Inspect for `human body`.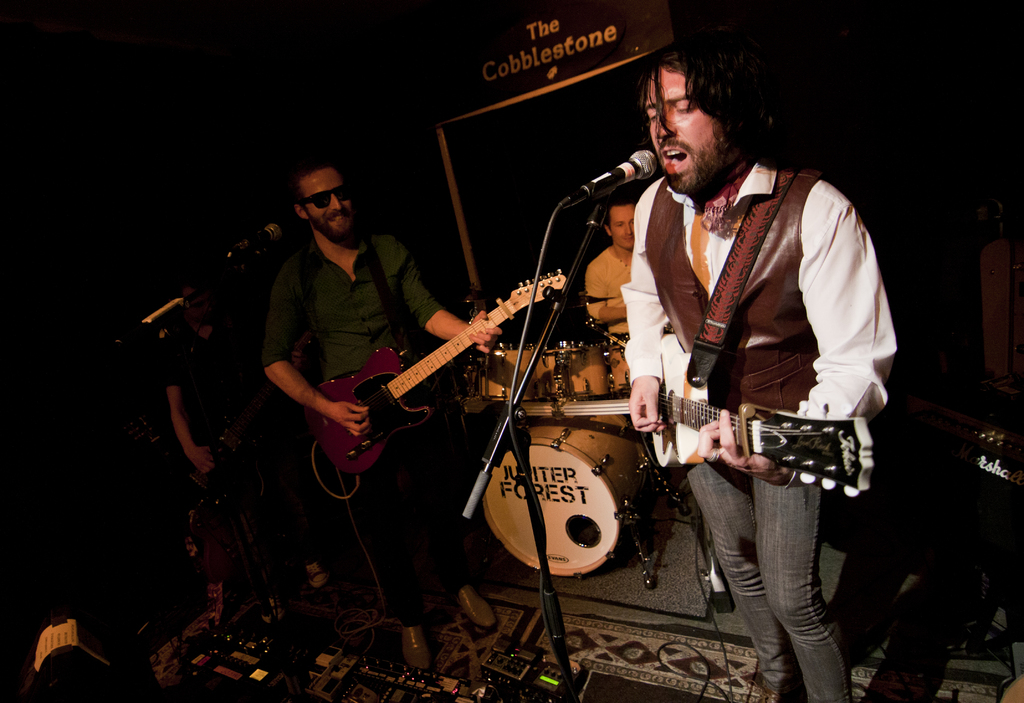
Inspection: [573,45,892,636].
